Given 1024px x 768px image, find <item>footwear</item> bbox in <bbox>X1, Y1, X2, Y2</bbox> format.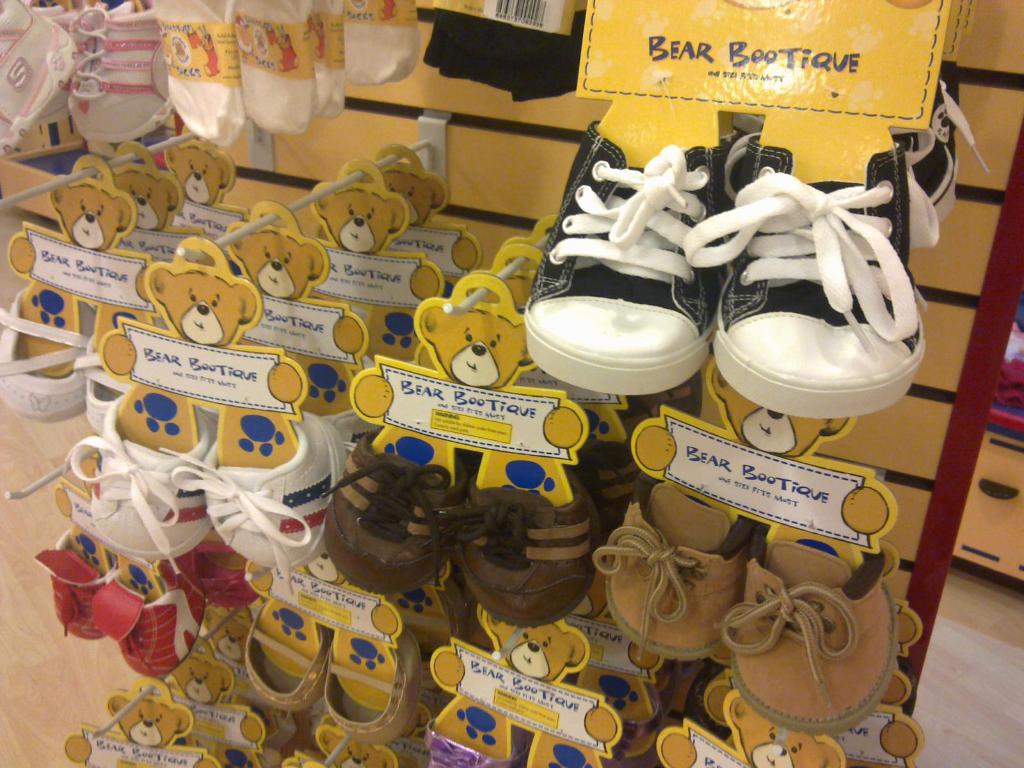
<bbox>568, 413, 638, 543</bbox>.
